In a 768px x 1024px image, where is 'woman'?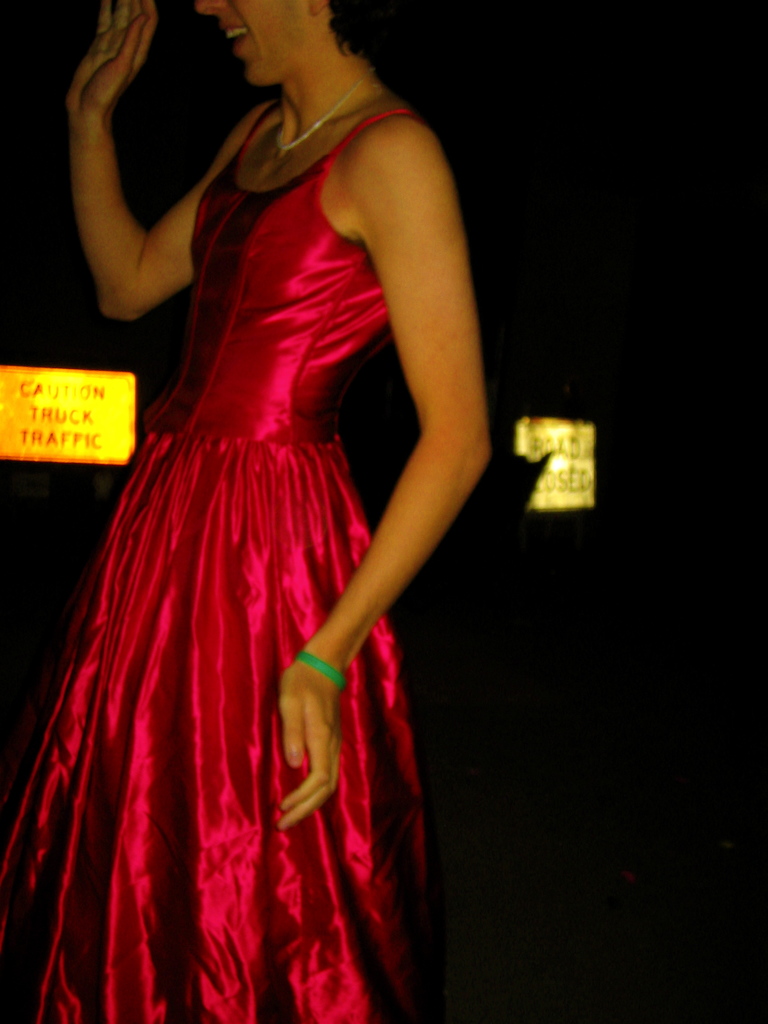
41:0:481:1005.
